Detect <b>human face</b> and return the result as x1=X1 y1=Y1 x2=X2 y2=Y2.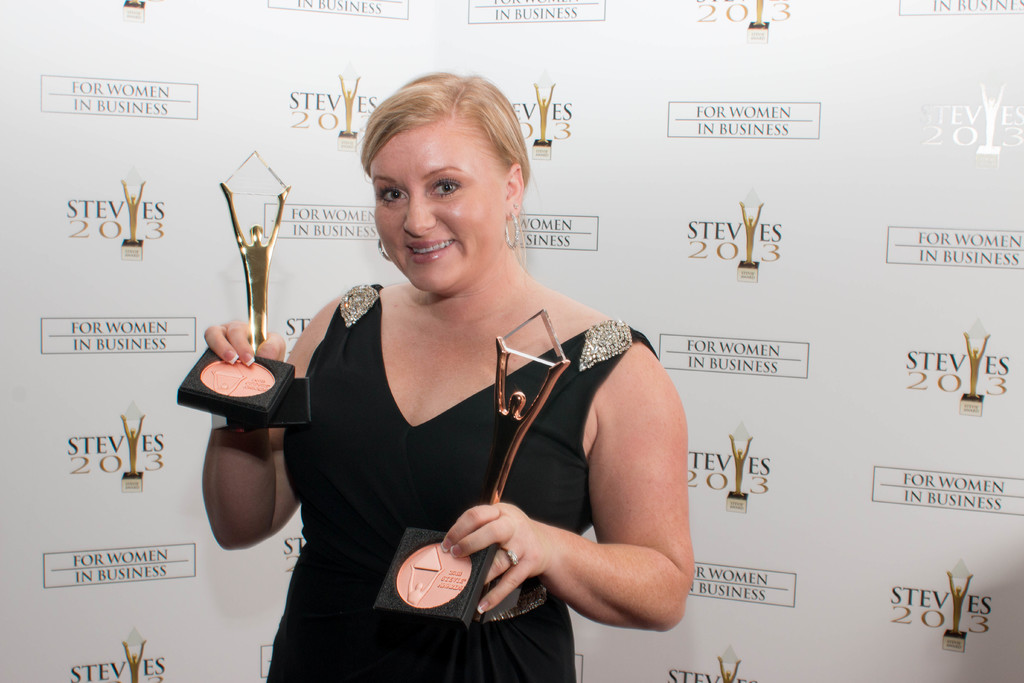
x1=368 y1=119 x2=508 y2=294.
